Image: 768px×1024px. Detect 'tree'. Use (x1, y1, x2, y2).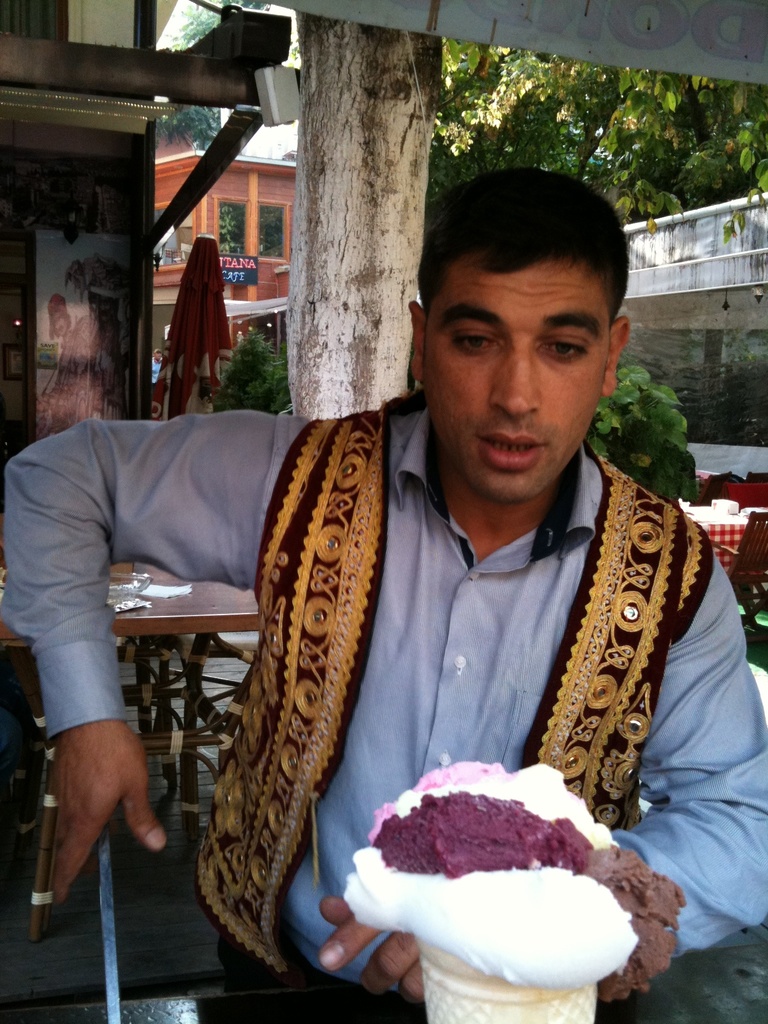
(297, 15, 447, 420).
